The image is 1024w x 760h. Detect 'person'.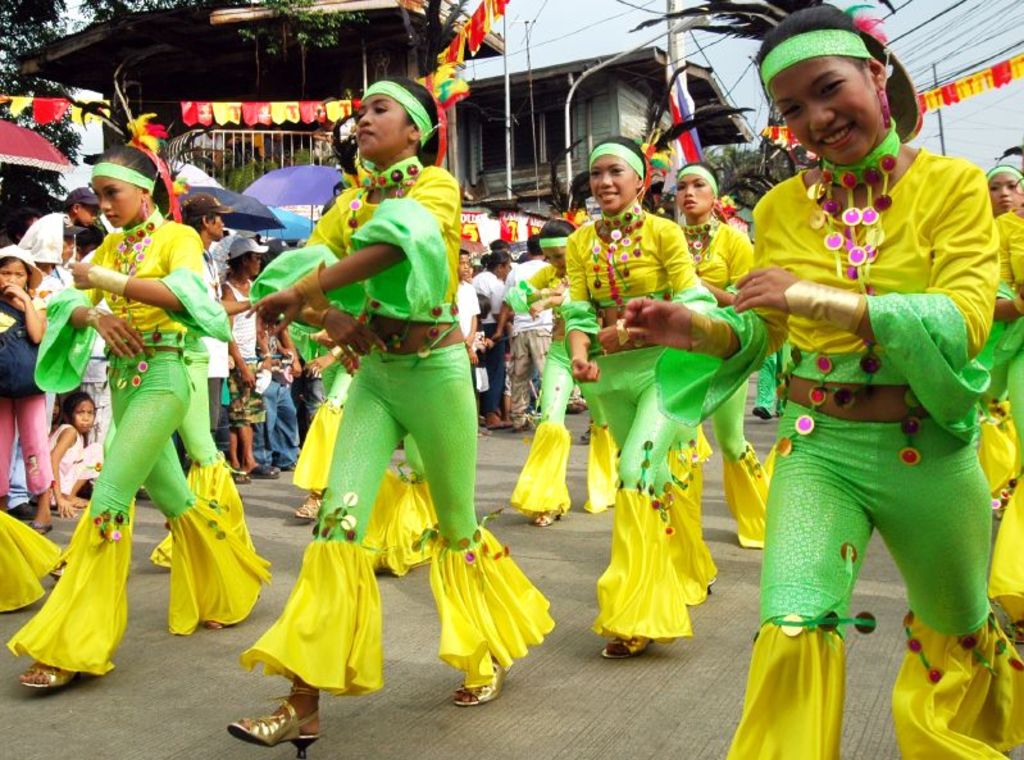
Detection: bbox=[49, 391, 104, 518].
